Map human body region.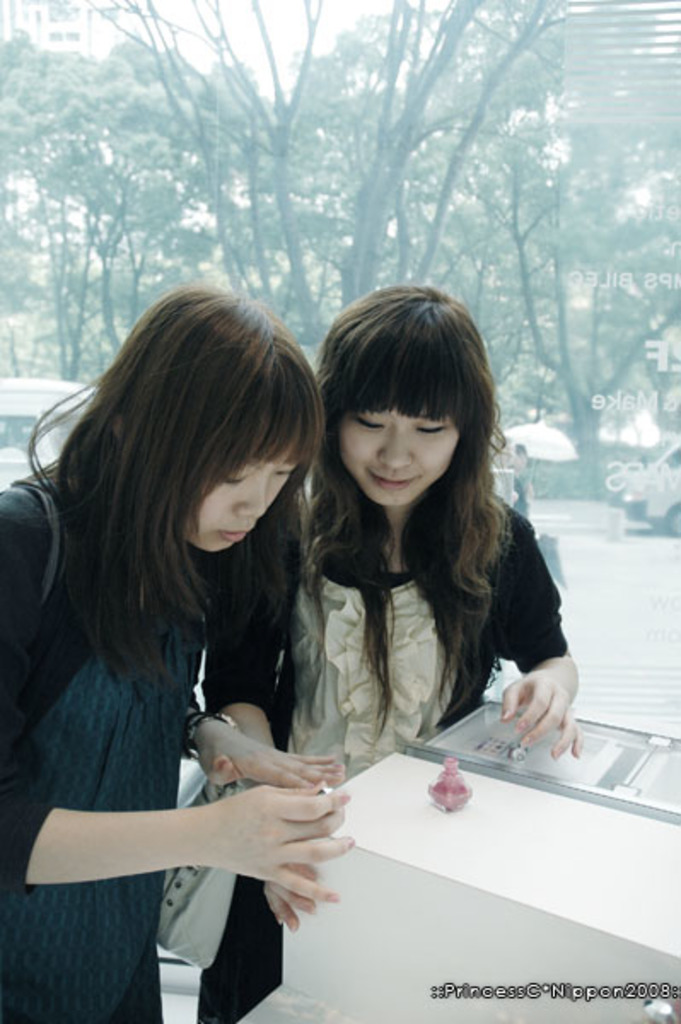
Mapped to bbox(253, 341, 584, 807).
